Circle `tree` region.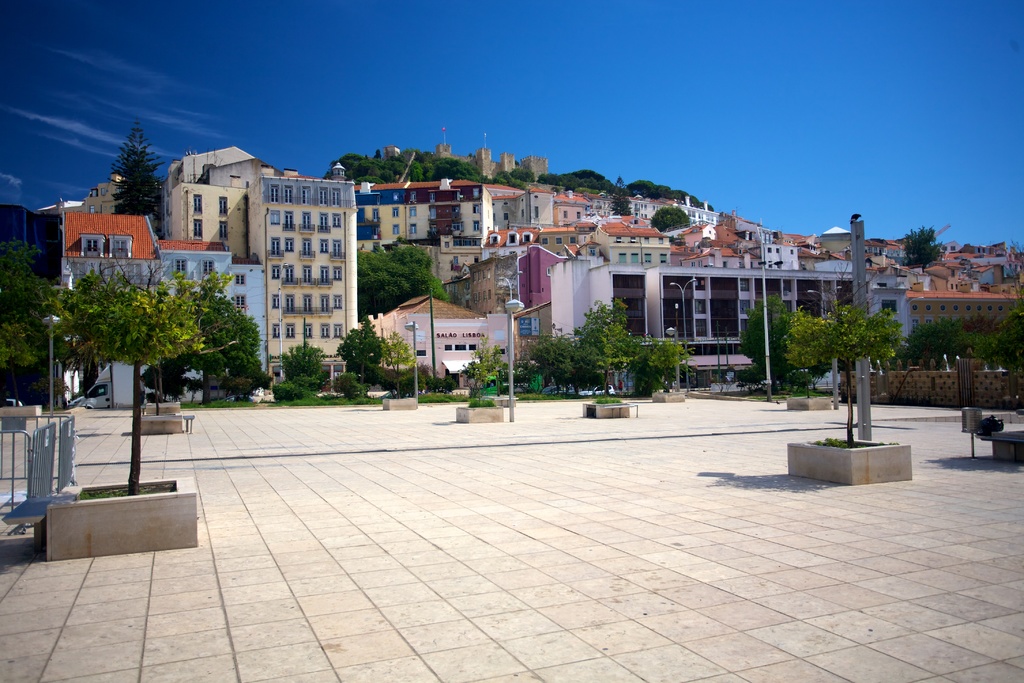
Region: 283,349,326,404.
